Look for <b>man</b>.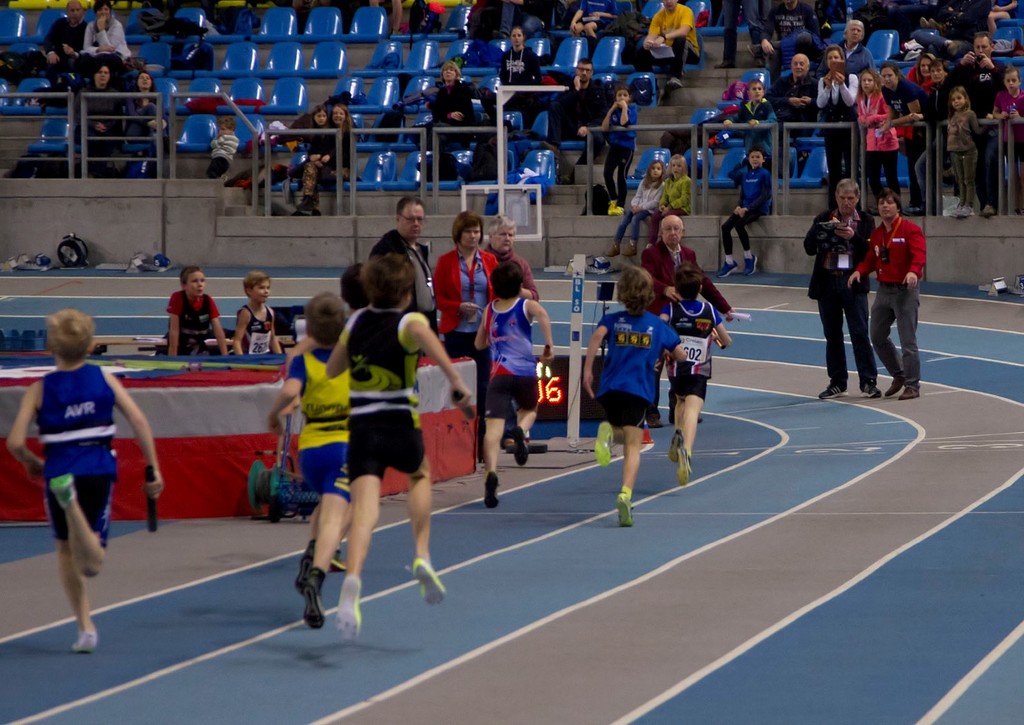
Found: (803, 180, 880, 398).
